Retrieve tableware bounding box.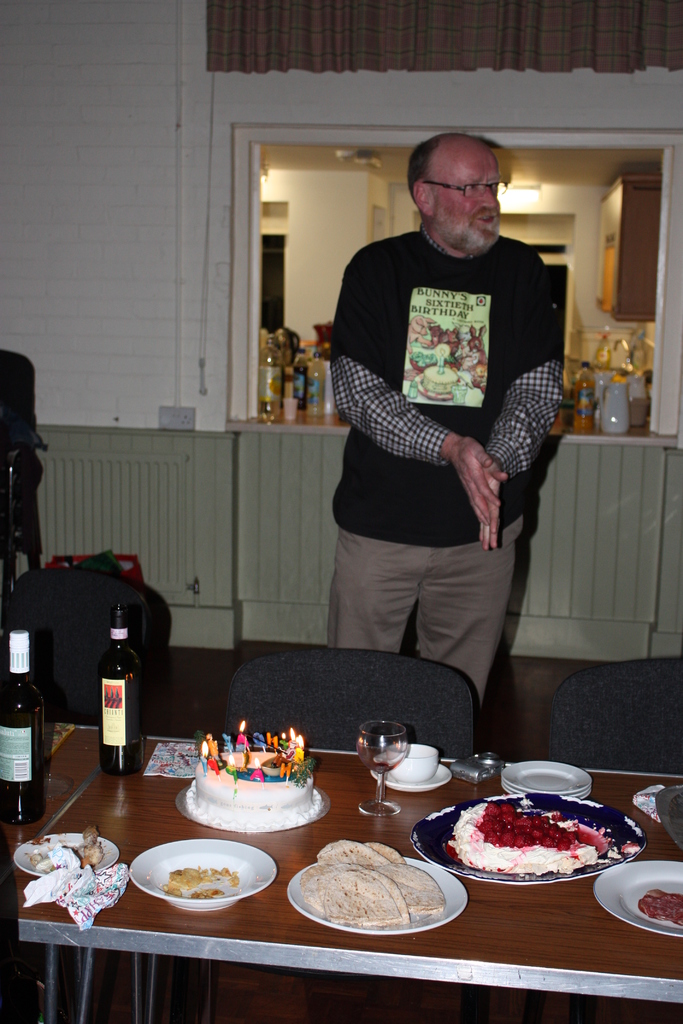
Bounding box: (x1=9, y1=829, x2=117, y2=879).
